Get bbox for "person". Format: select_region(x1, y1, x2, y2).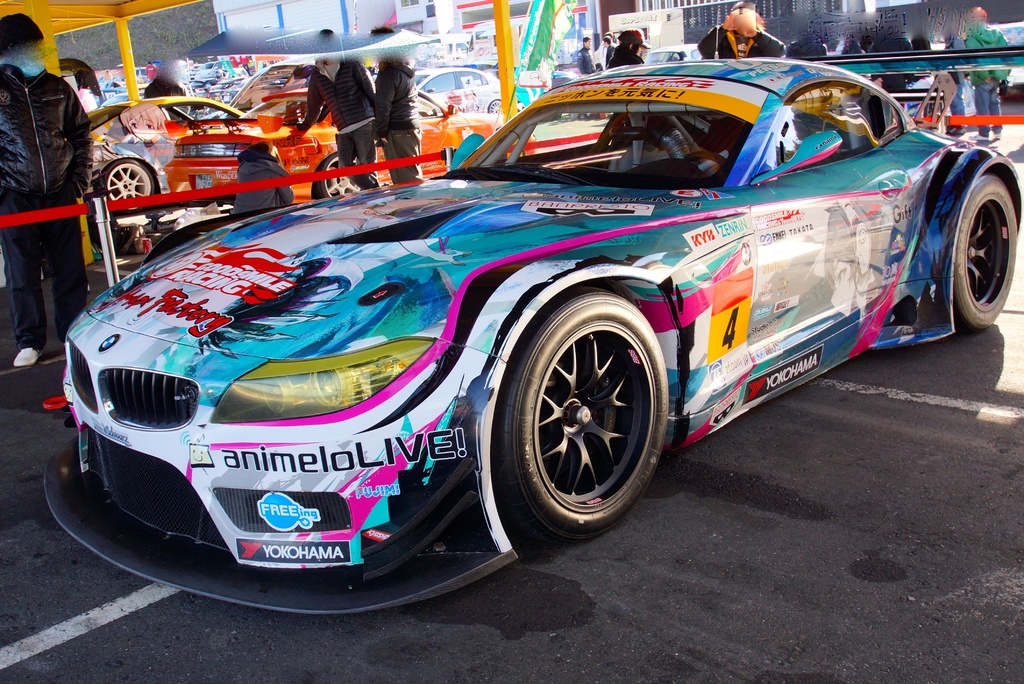
select_region(685, 0, 796, 61).
